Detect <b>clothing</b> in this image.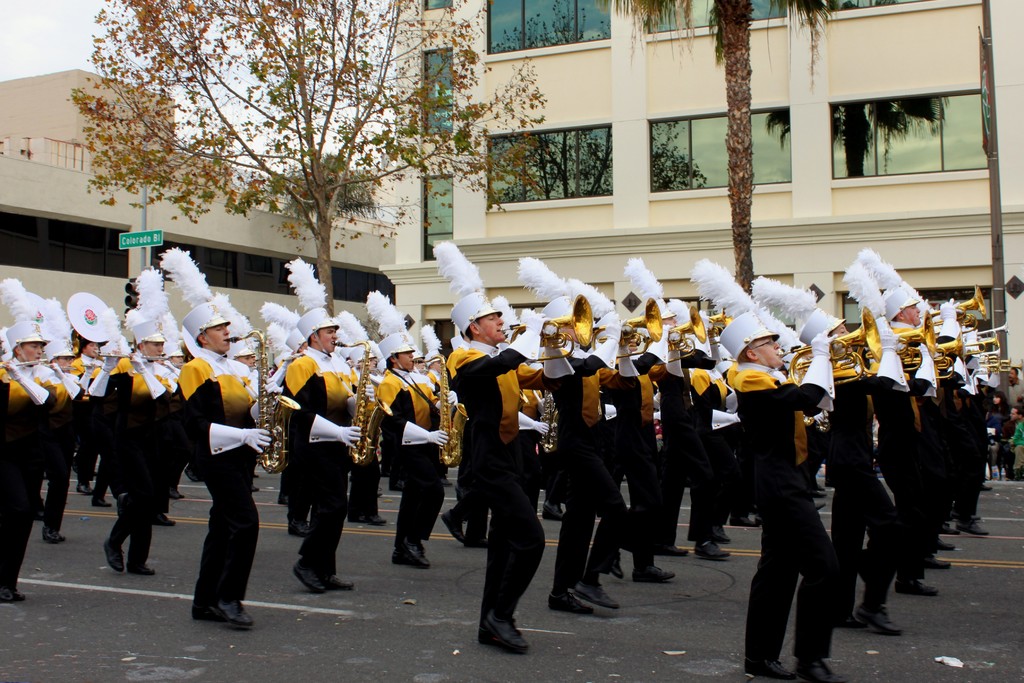
Detection: bbox(371, 289, 419, 356).
